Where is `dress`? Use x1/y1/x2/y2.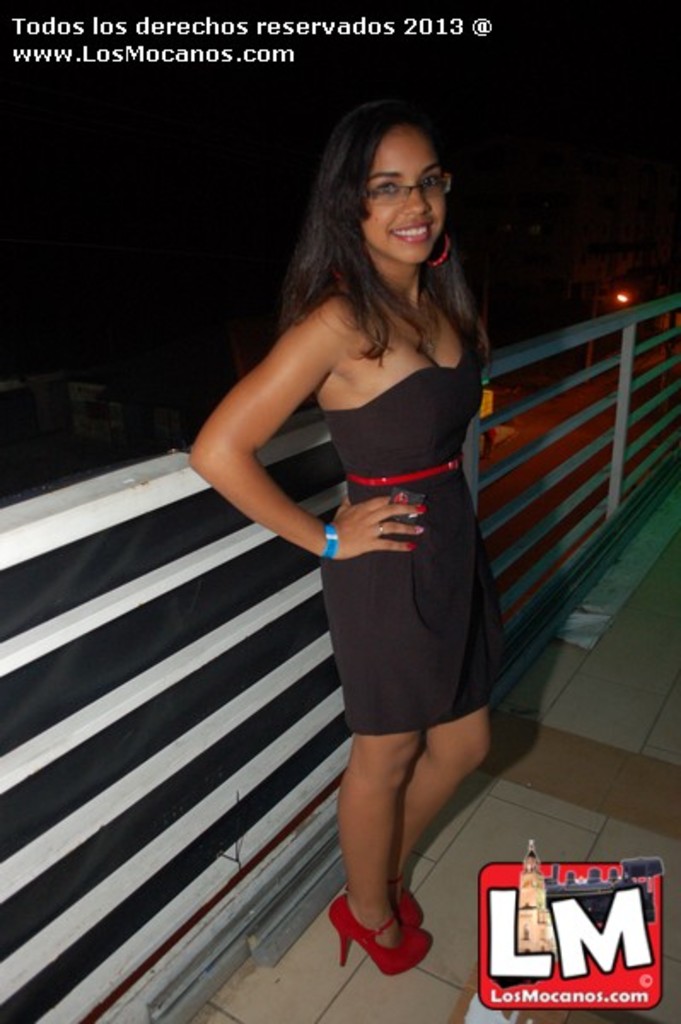
319/305/505/737.
